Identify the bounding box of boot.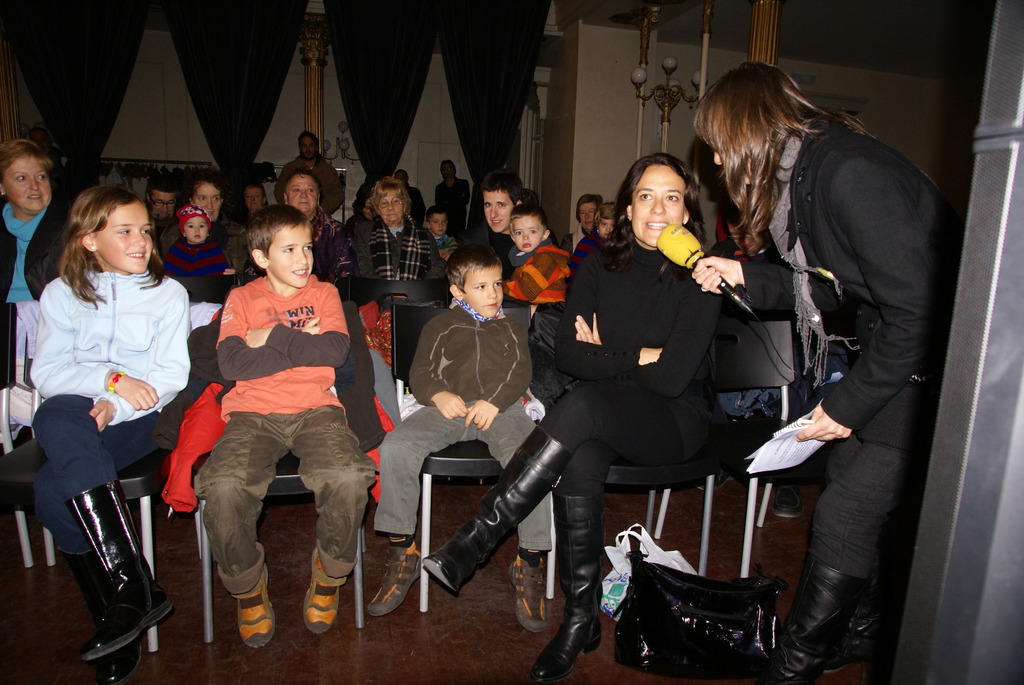
<box>822,594,872,681</box>.
